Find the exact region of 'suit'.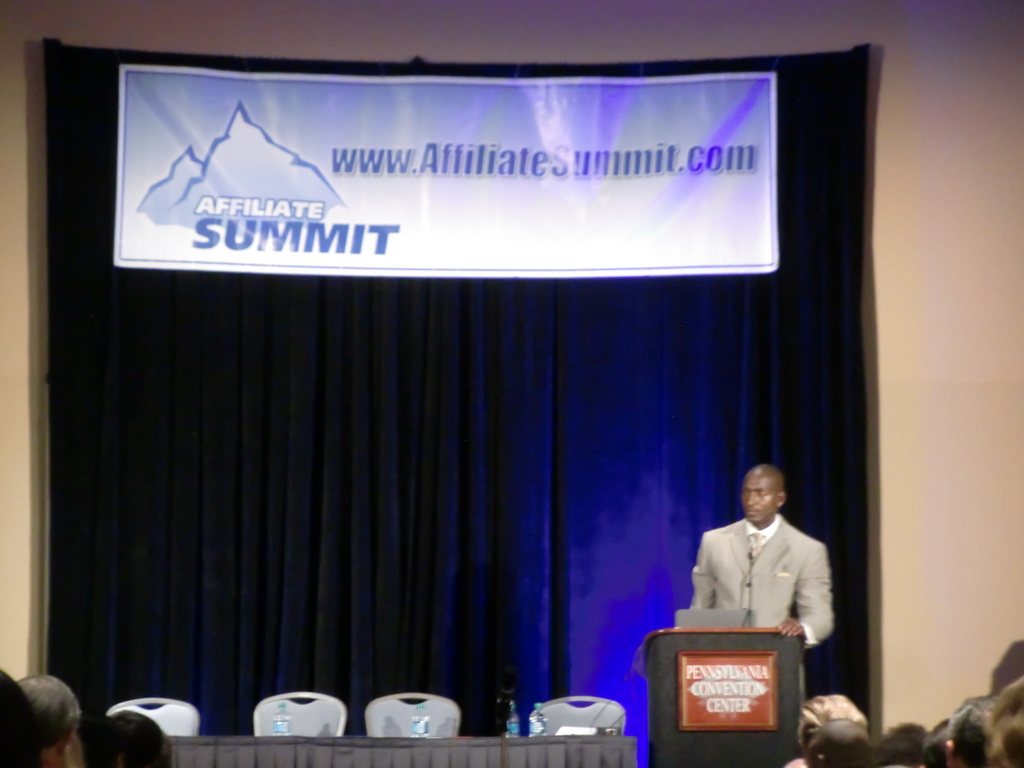
Exact region: BBox(684, 504, 853, 670).
